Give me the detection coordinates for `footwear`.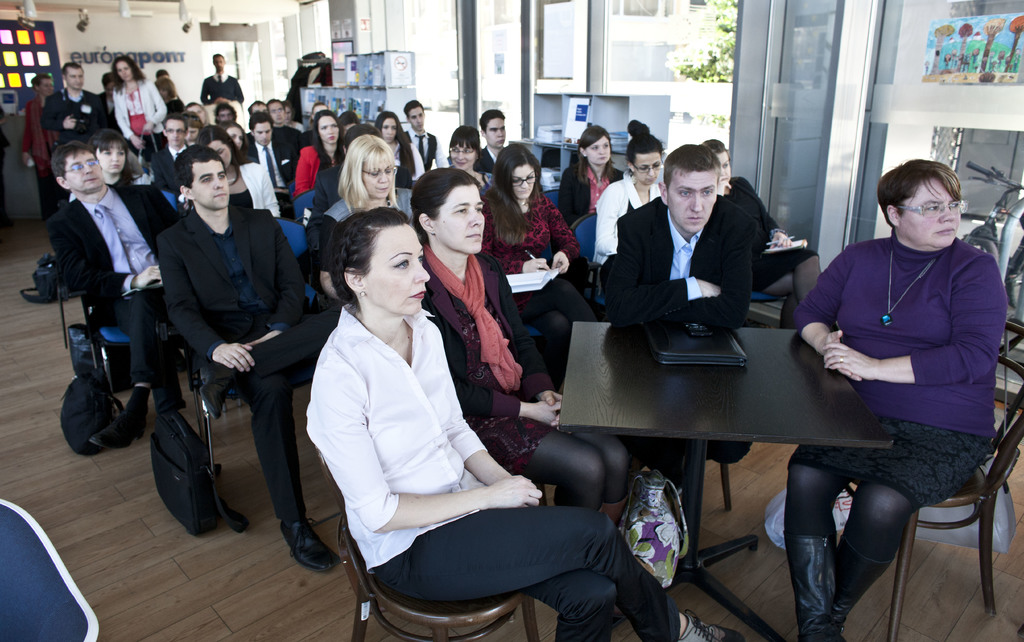
bbox(661, 609, 746, 641).
